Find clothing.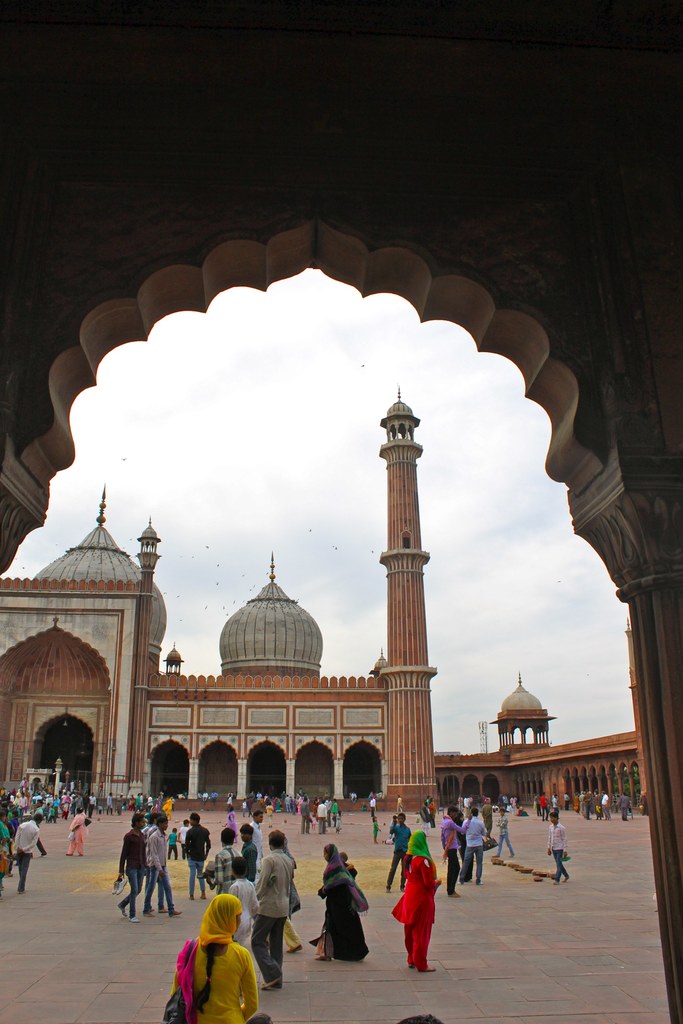
rect(66, 810, 85, 858).
